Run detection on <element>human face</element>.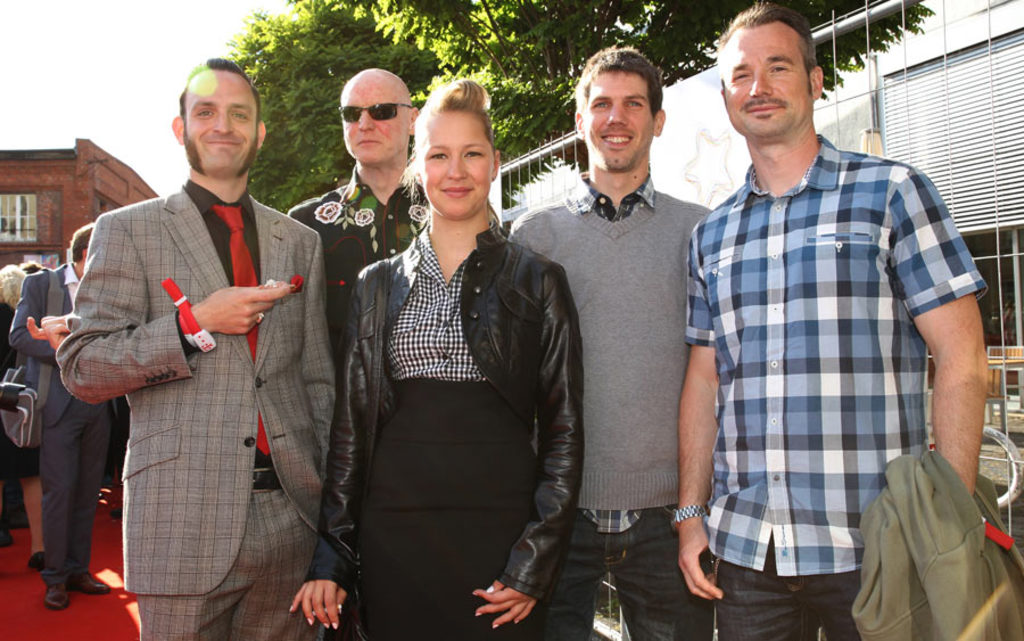
Result: x1=584, y1=71, x2=654, y2=169.
